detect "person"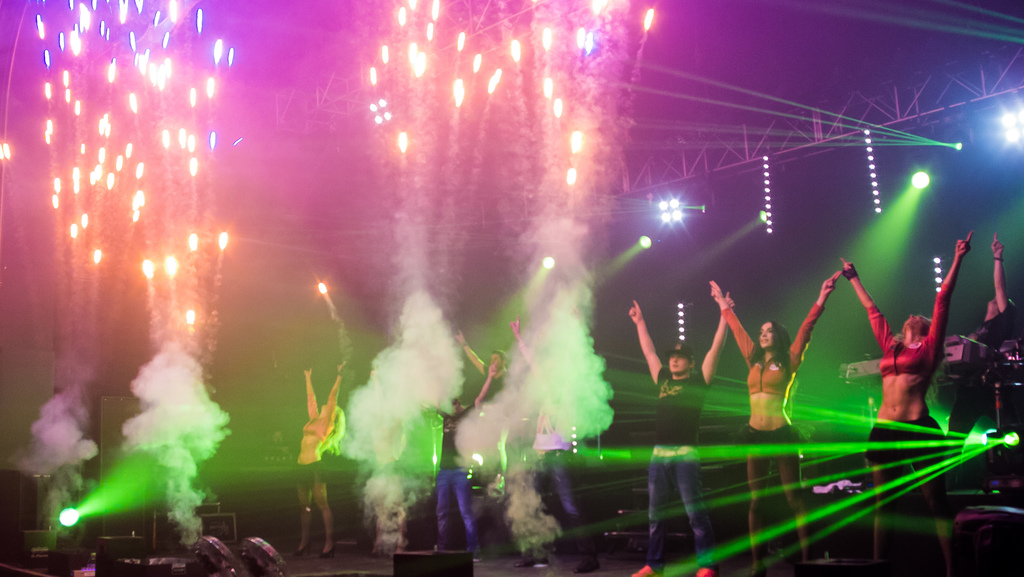
<box>716,272,829,576</box>
